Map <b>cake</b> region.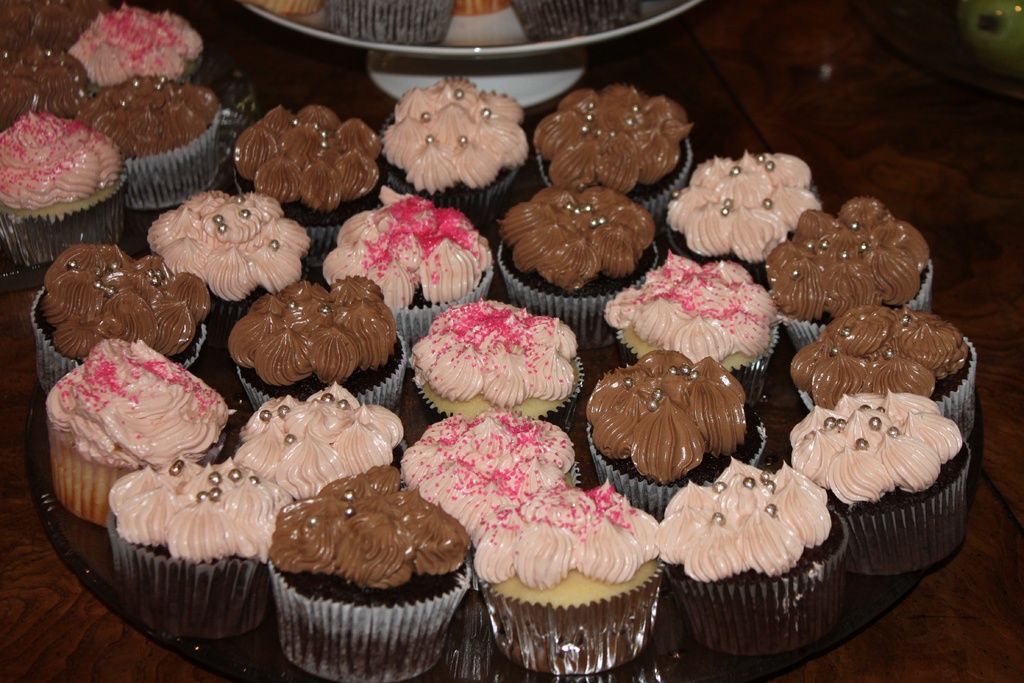
Mapped to 523, 68, 709, 213.
